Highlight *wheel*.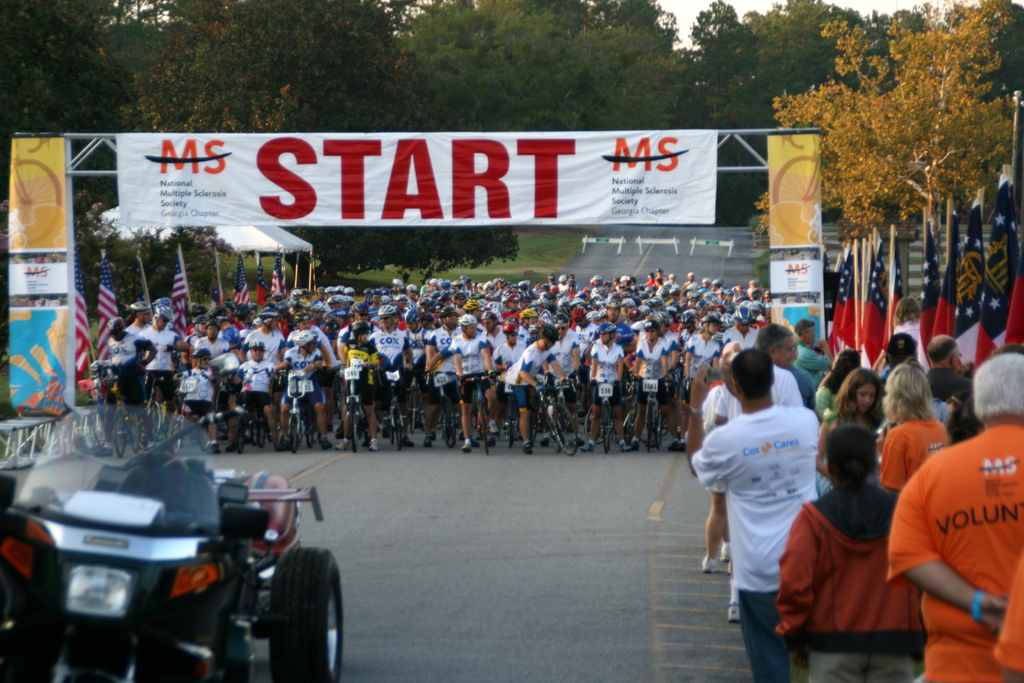
Highlighted region: [left=602, top=404, right=614, bottom=452].
